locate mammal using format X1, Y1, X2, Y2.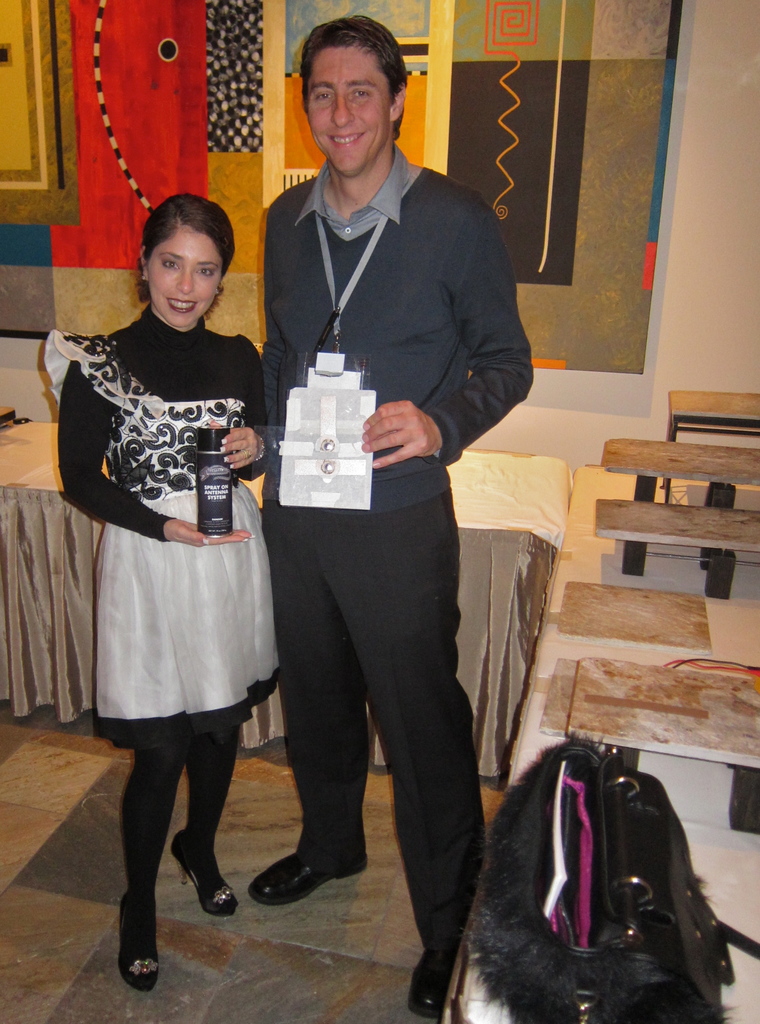
247, 17, 534, 1016.
